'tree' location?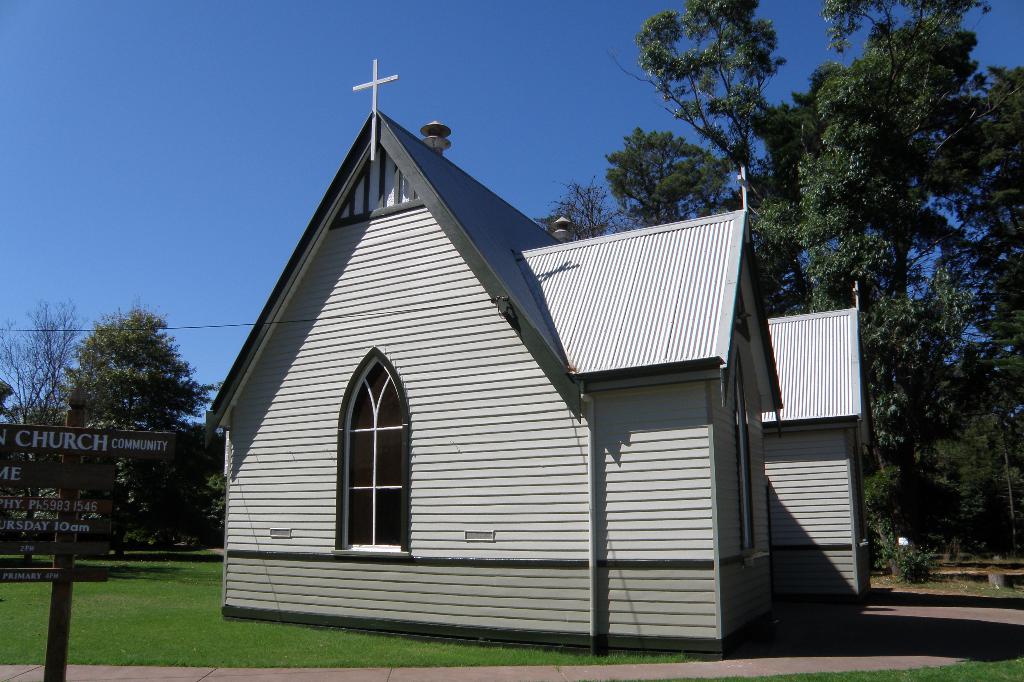
(47, 313, 207, 554)
